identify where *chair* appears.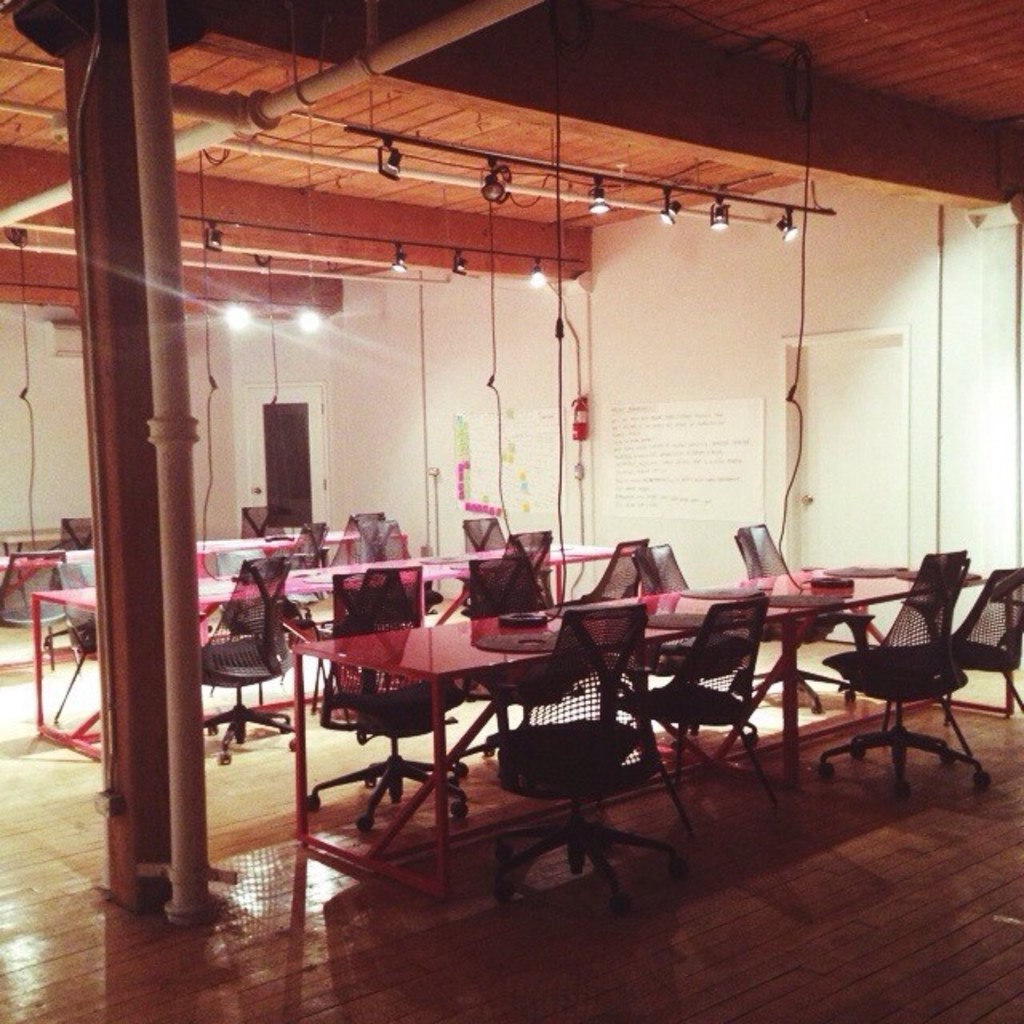
Appears at region(458, 518, 520, 613).
